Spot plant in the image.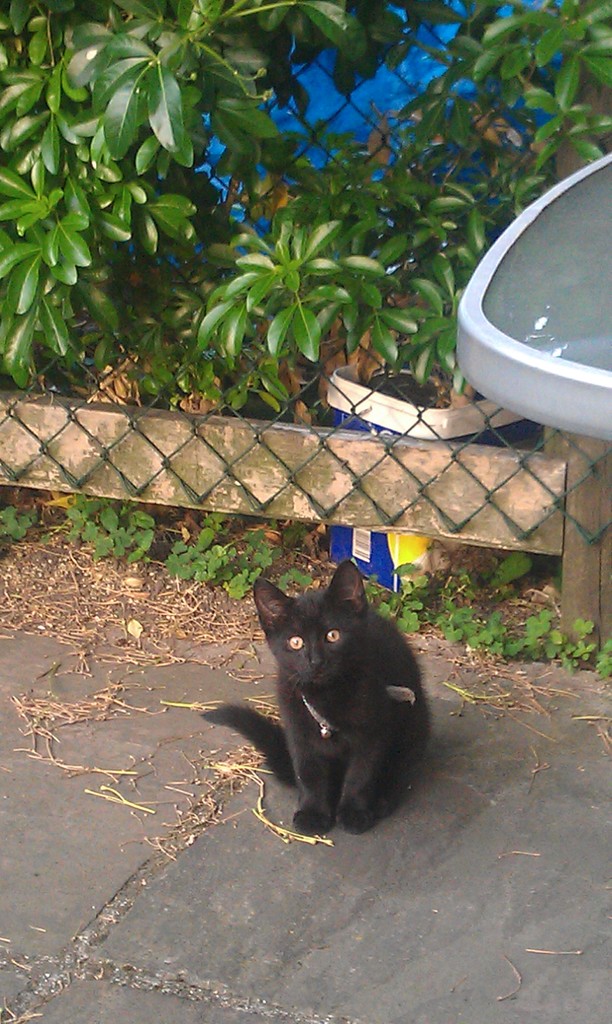
plant found at [480, 554, 552, 614].
